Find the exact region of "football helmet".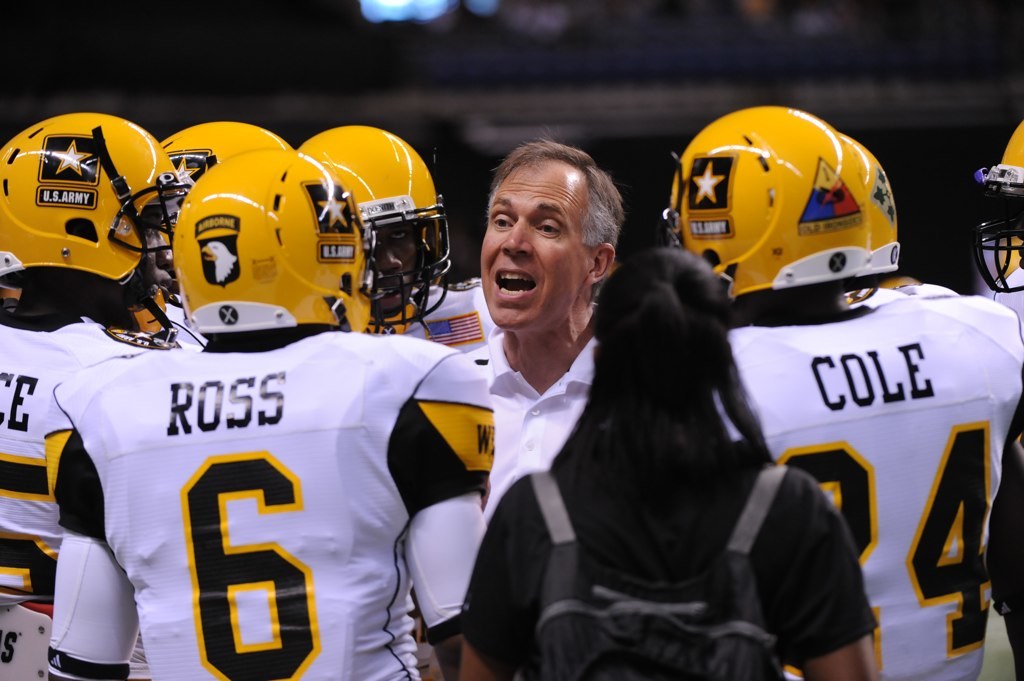
Exact region: 159/117/297/191.
